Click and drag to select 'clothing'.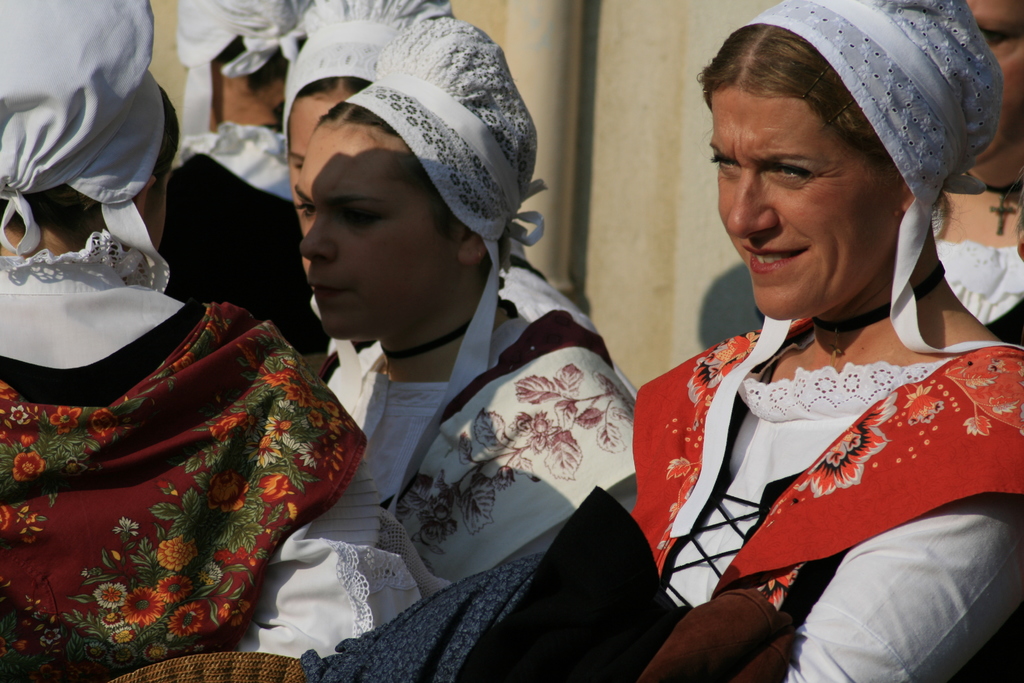
Selection: locate(495, 220, 604, 325).
